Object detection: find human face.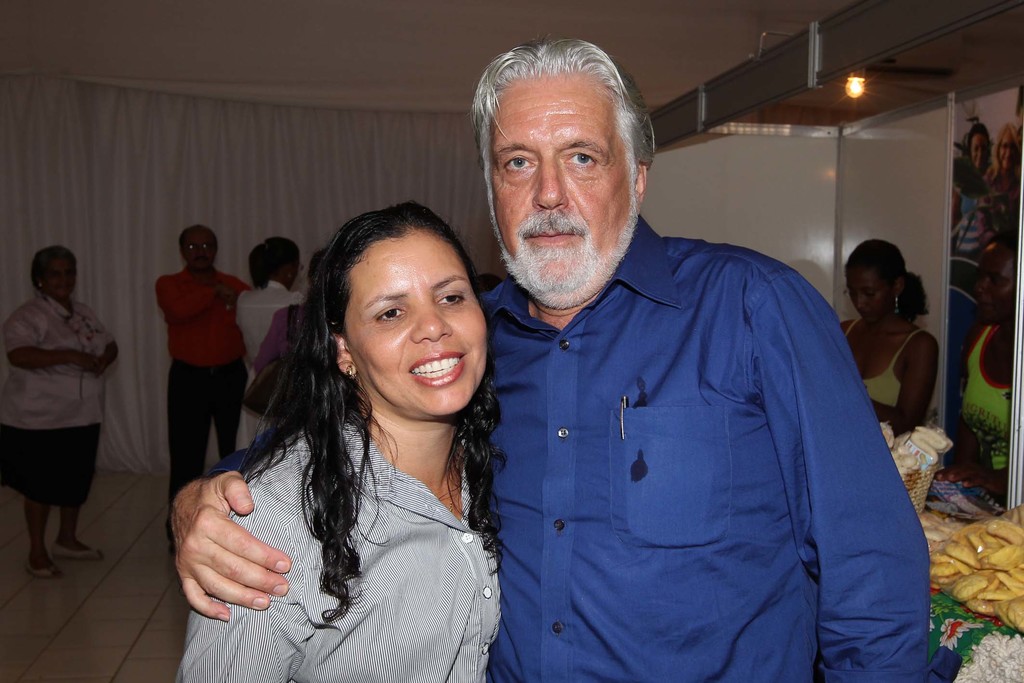
bbox=(971, 245, 1016, 317).
